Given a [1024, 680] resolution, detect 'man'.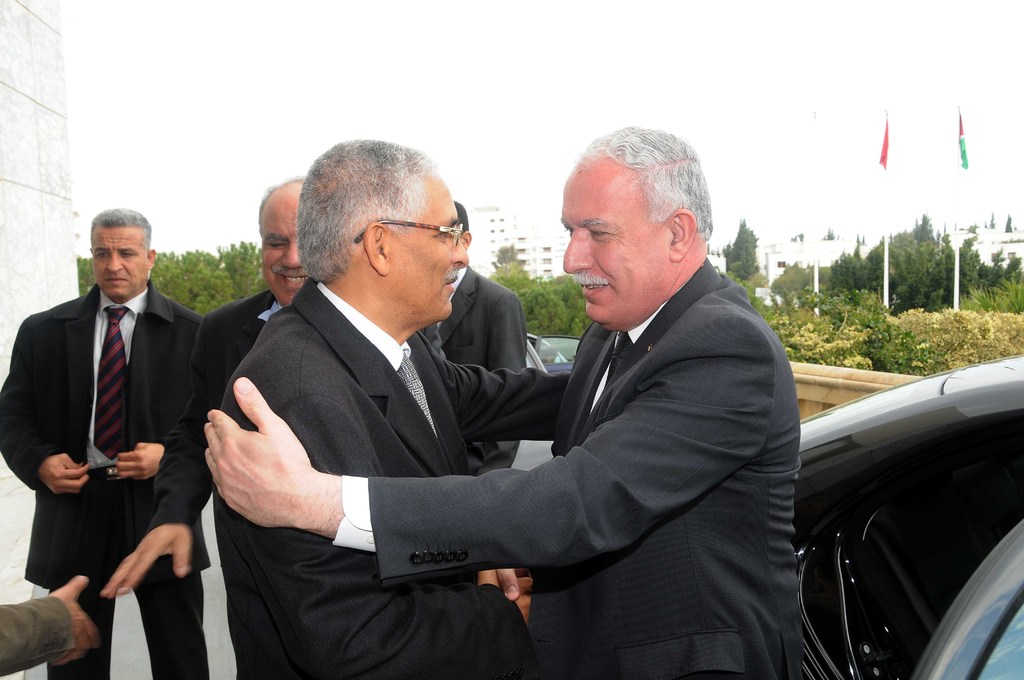
95 179 306 679.
